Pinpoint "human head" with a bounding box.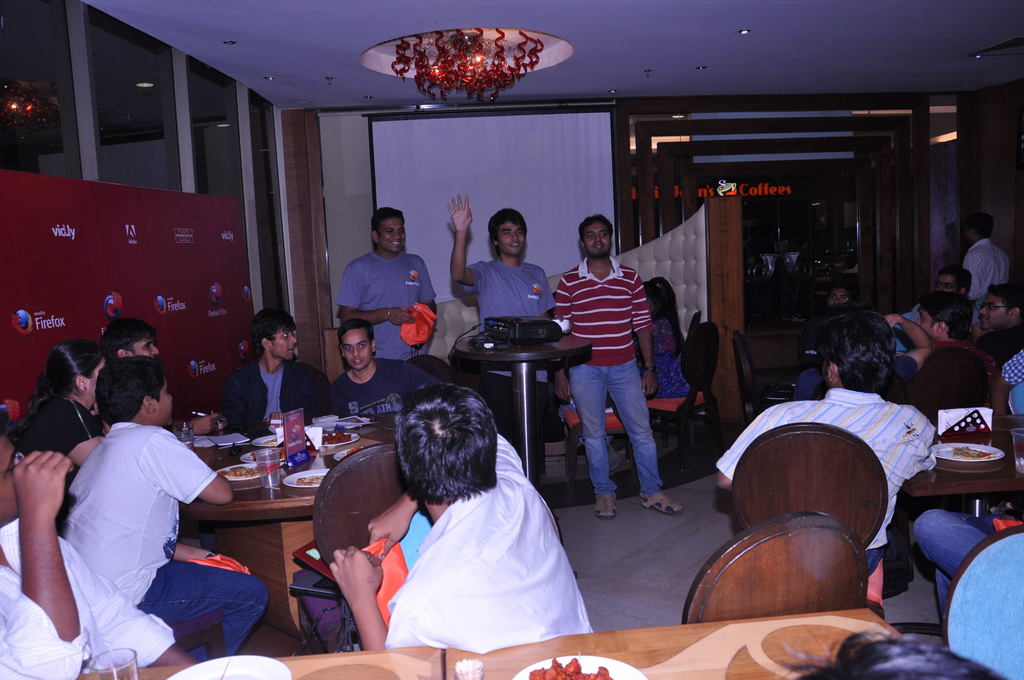
977, 284, 1023, 330.
